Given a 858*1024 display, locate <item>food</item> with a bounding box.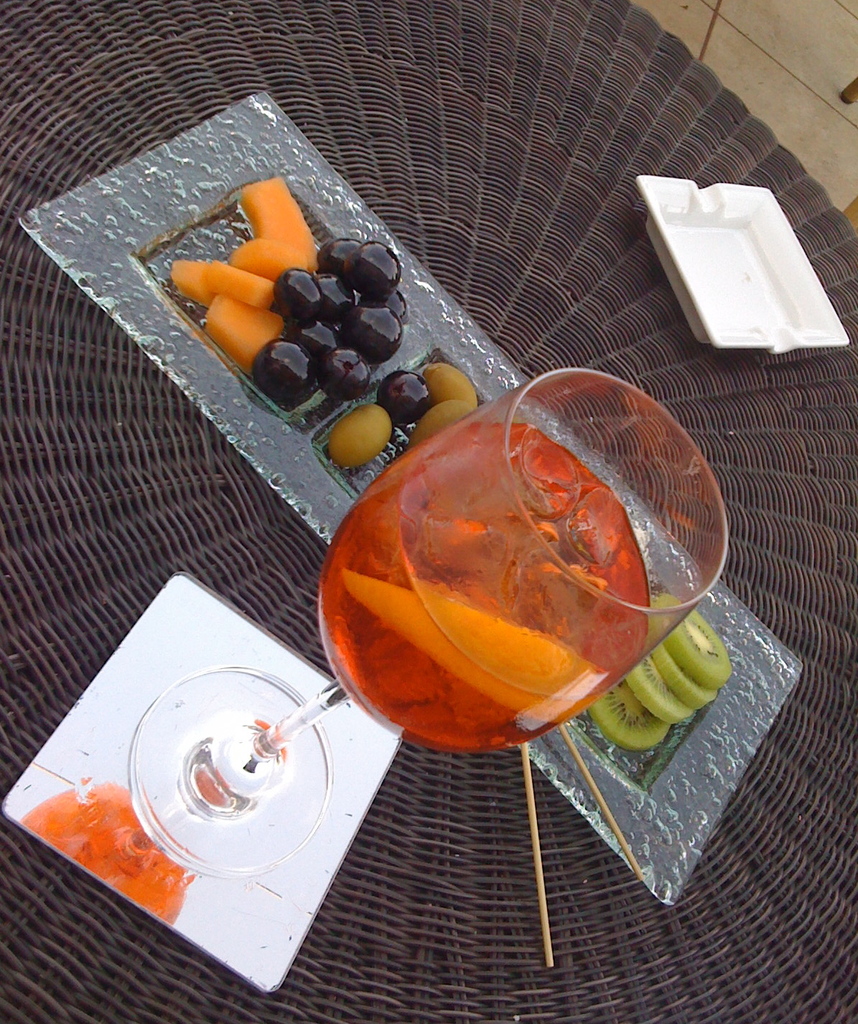
Located: x1=330, y1=403, x2=391, y2=473.
